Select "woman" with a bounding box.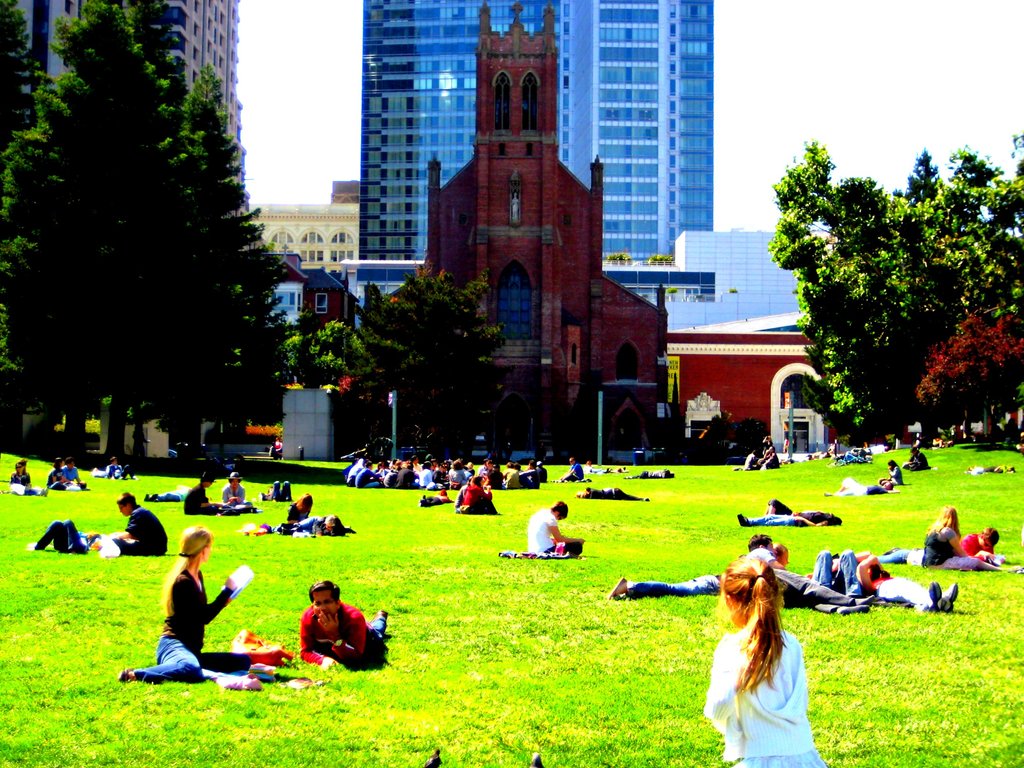
region(44, 455, 80, 492).
